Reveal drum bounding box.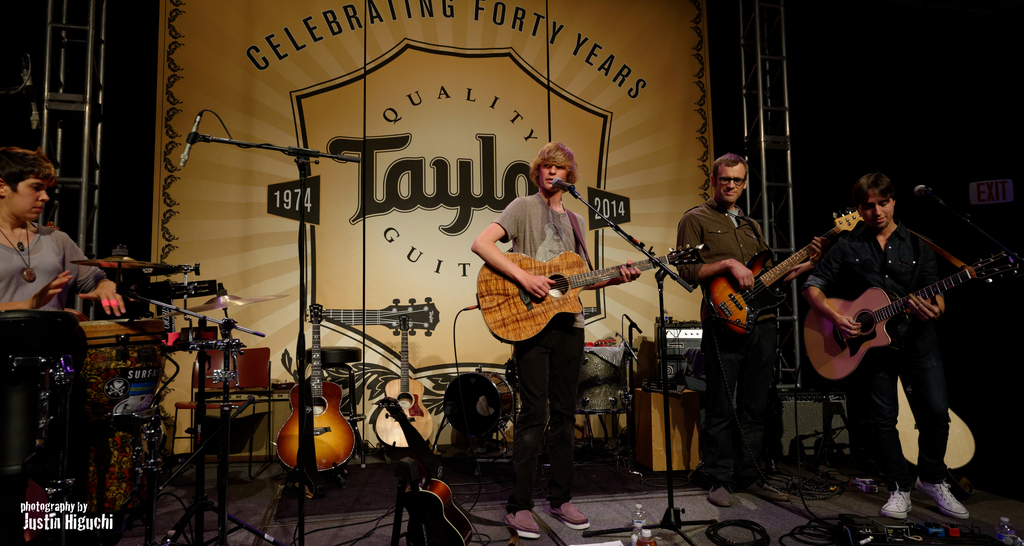
Revealed: [439, 367, 530, 433].
